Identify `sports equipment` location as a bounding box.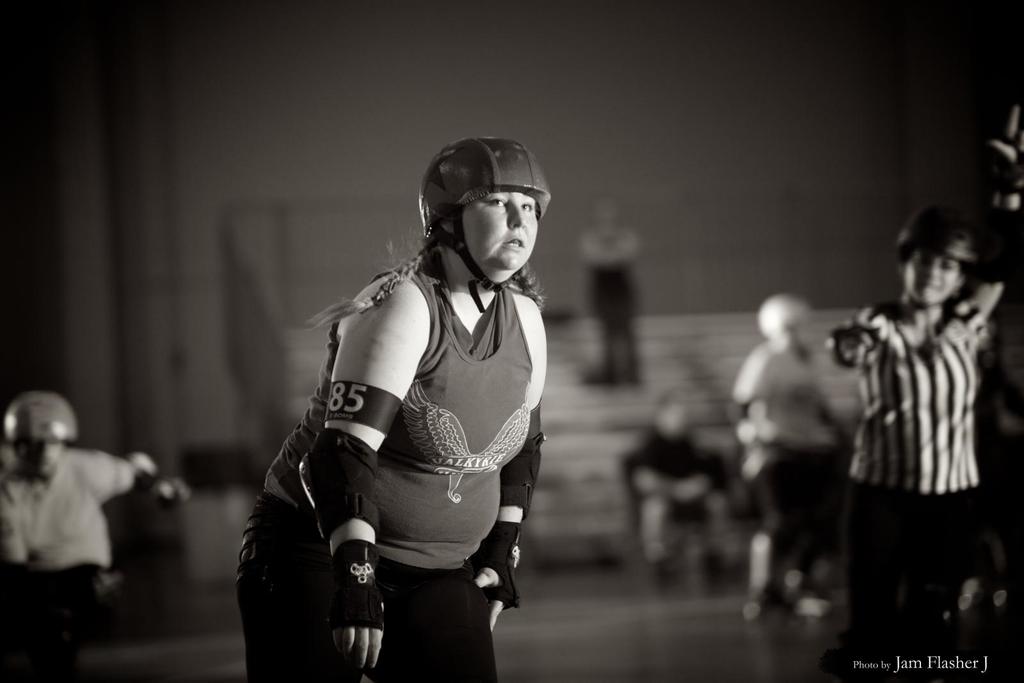
424/136/545/308.
